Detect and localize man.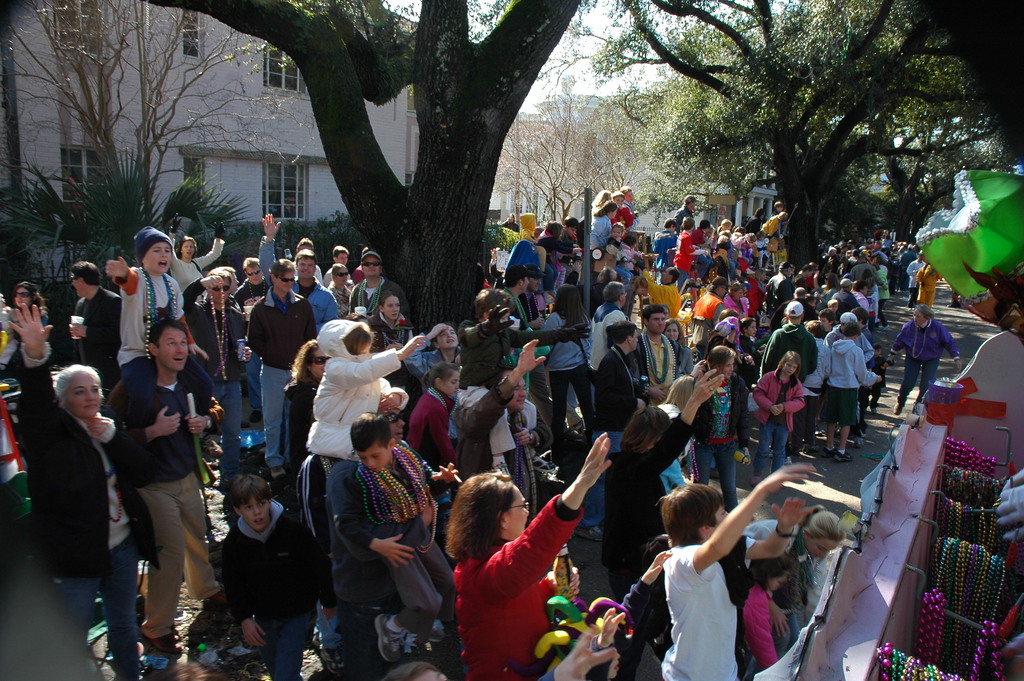
Localized at 197/470/327/671.
